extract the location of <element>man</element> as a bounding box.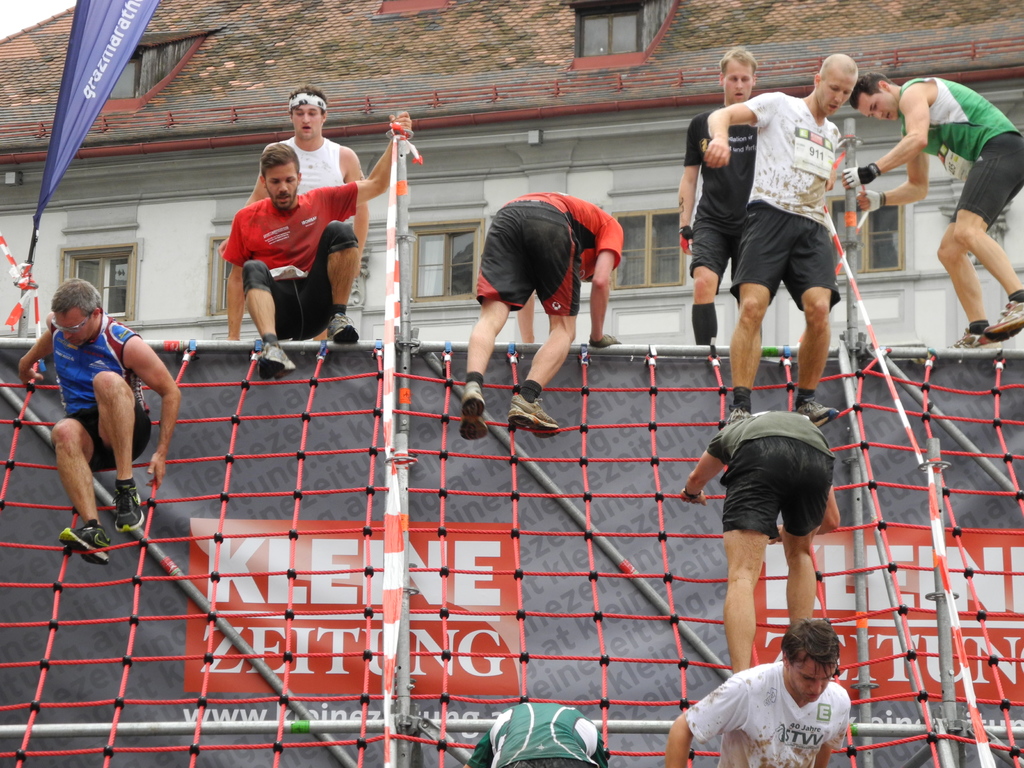
[x1=696, y1=629, x2=886, y2=767].
